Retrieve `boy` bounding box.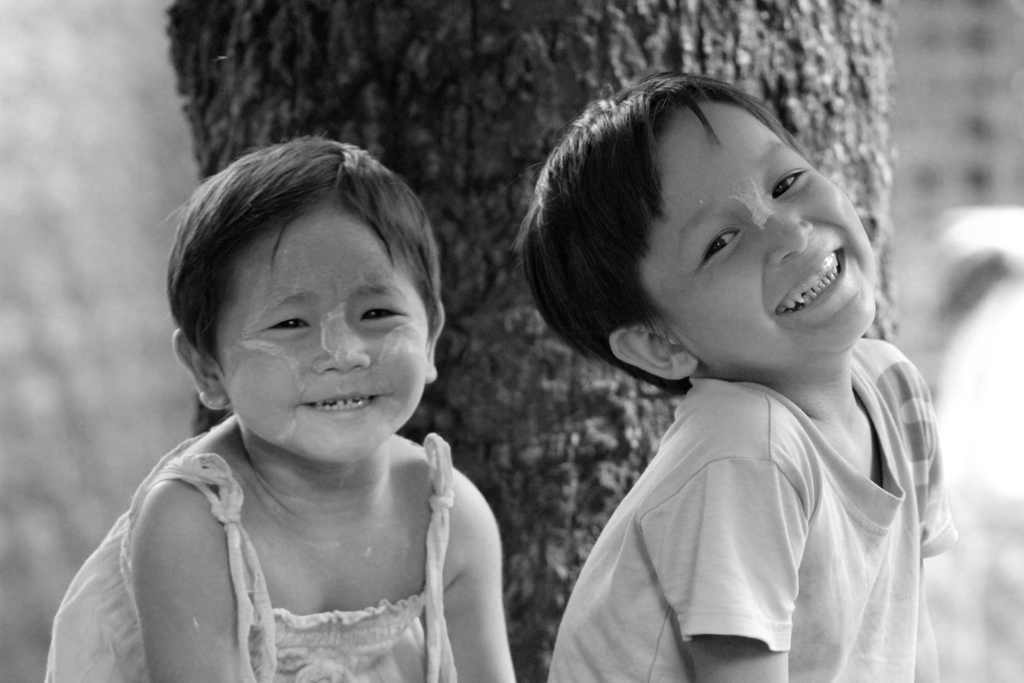
Bounding box: (513,80,941,672).
